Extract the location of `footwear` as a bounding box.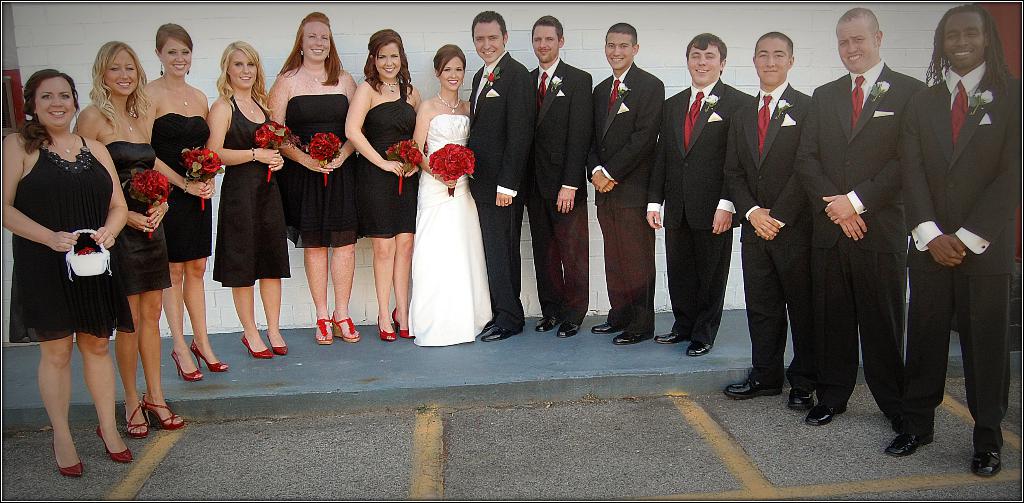
379/321/392/337.
